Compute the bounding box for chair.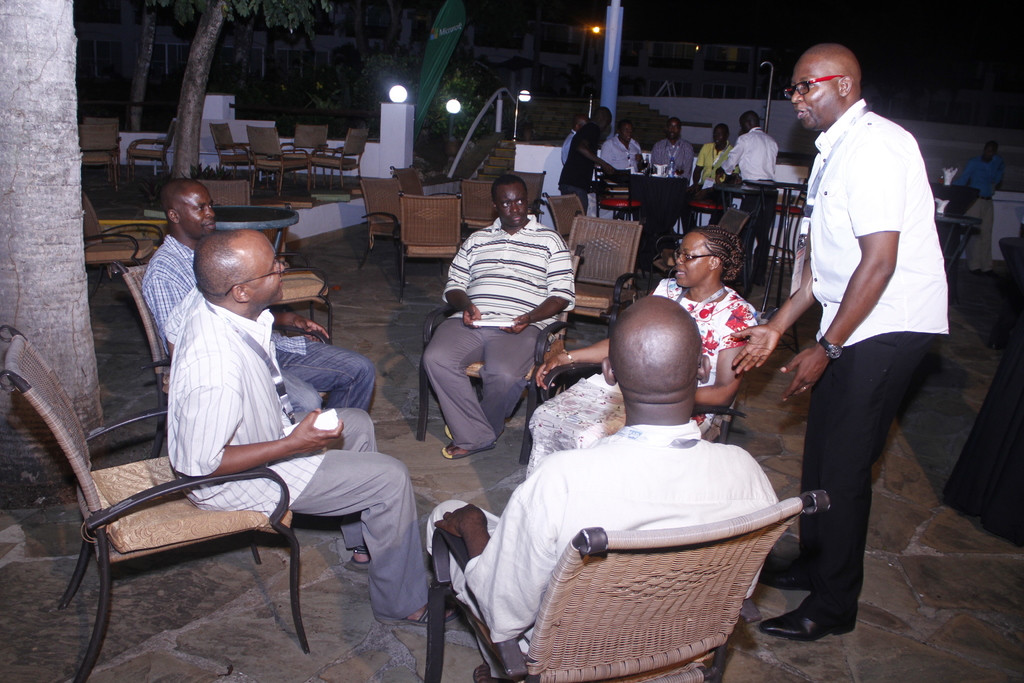
80:192:164:300.
